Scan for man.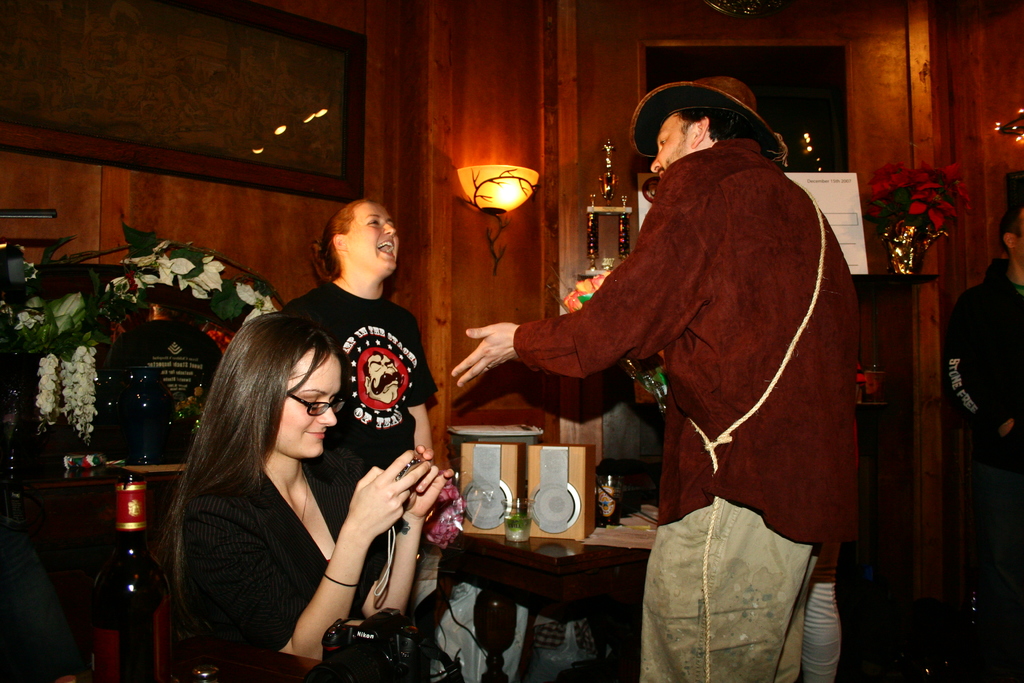
Scan result: (x1=938, y1=202, x2=1023, y2=682).
